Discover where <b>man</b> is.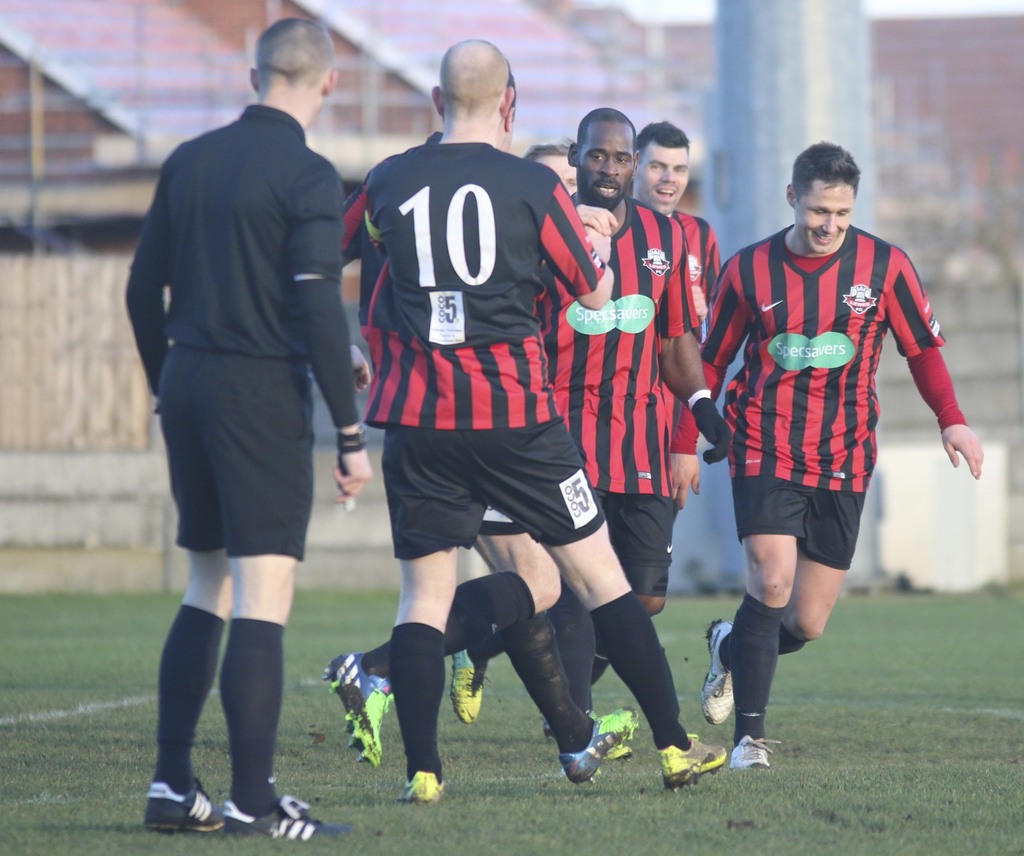
Discovered at (x1=454, y1=134, x2=585, y2=727).
